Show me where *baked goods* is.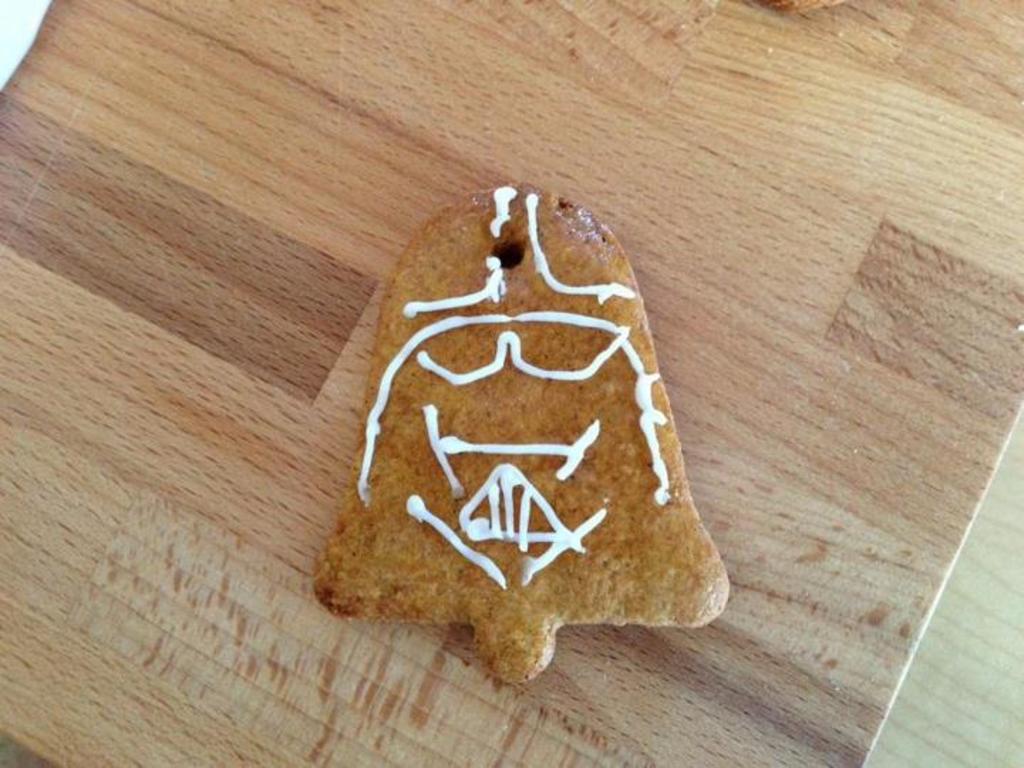
*baked goods* is at box(306, 178, 725, 687).
